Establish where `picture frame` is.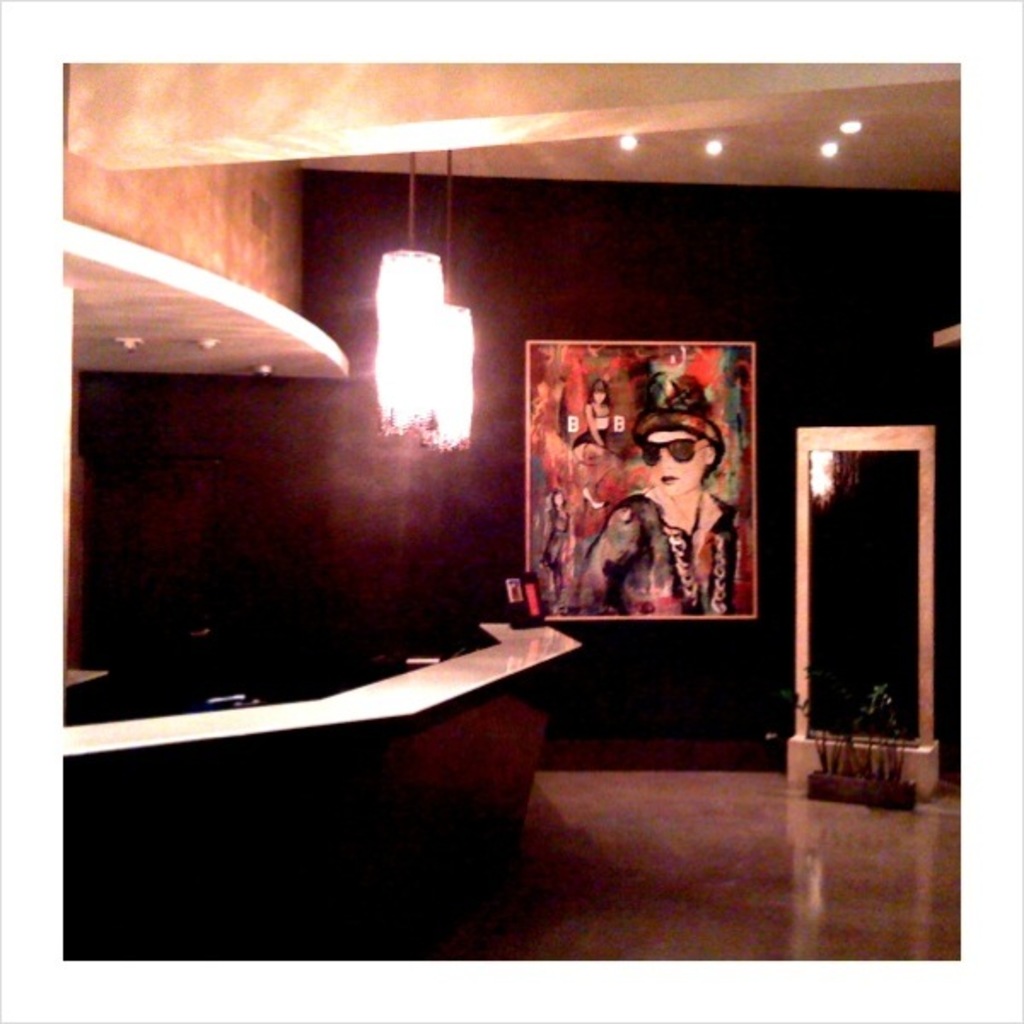
Established at detection(522, 343, 756, 623).
